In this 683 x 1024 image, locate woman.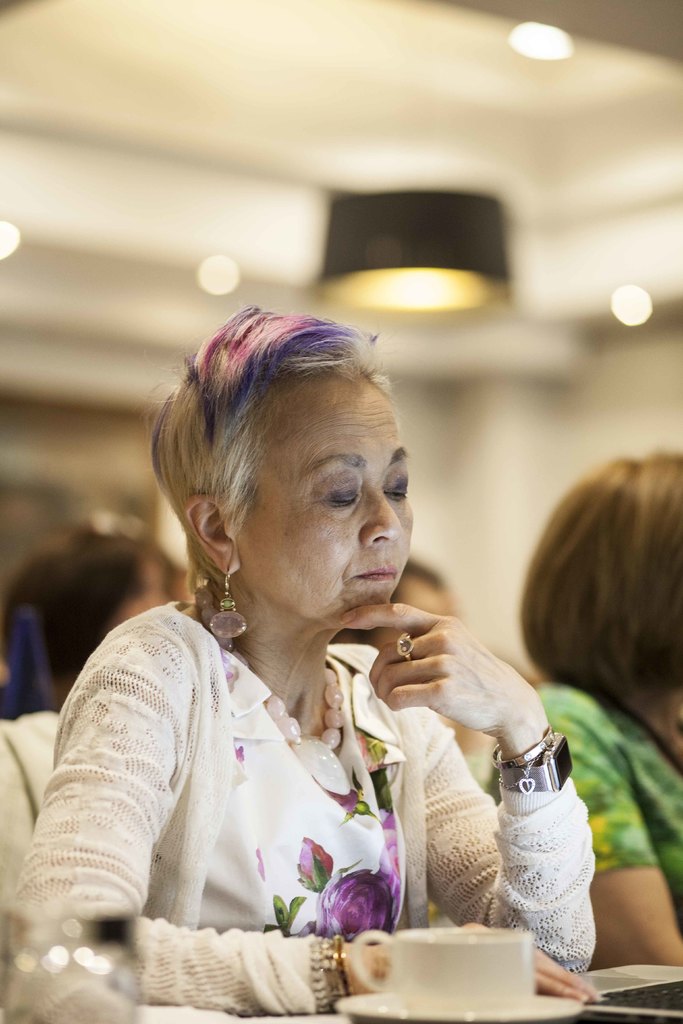
Bounding box: (left=484, top=452, right=682, bottom=970).
